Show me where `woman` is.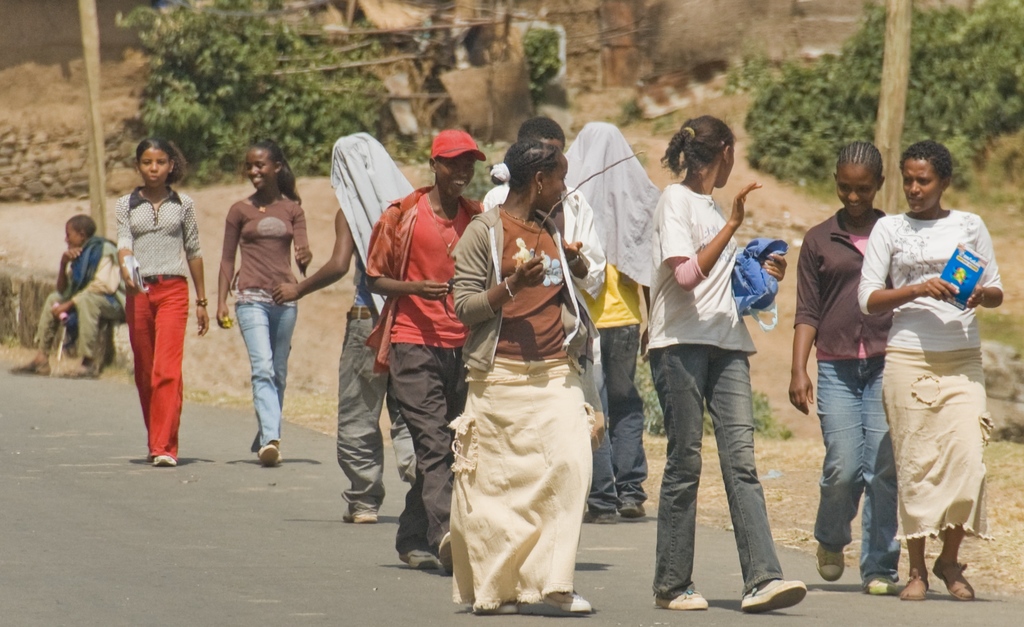
`woman` is at (633, 100, 811, 614).
